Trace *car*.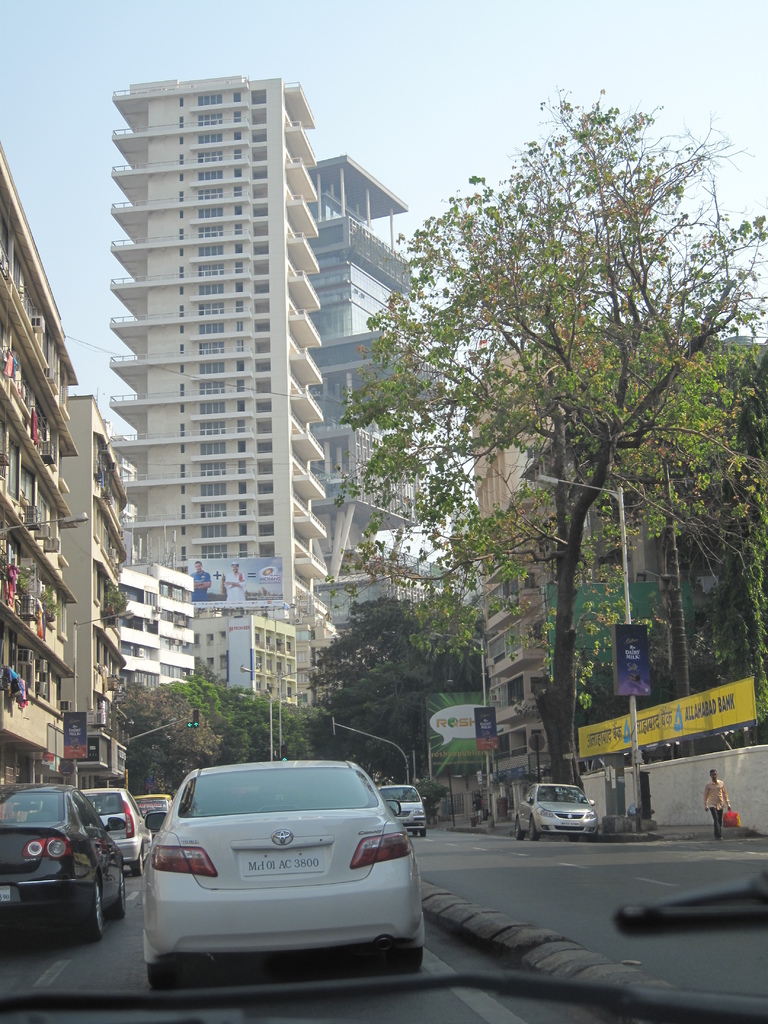
Traced to select_region(520, 780, 599, 839).
